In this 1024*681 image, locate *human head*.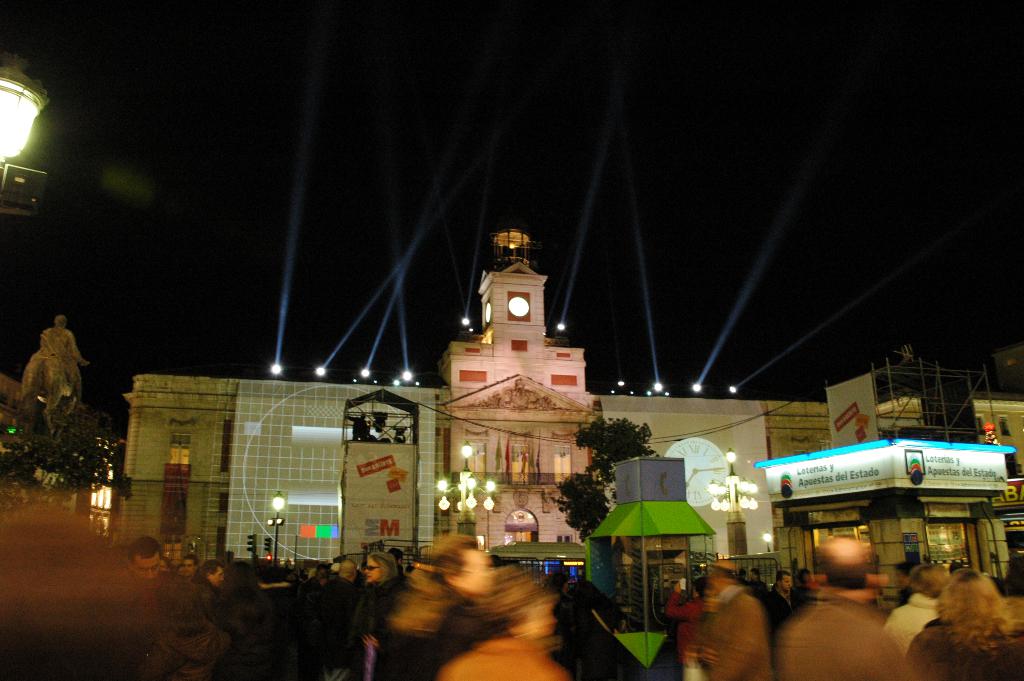
Bounding box: 913 562 952 599.
